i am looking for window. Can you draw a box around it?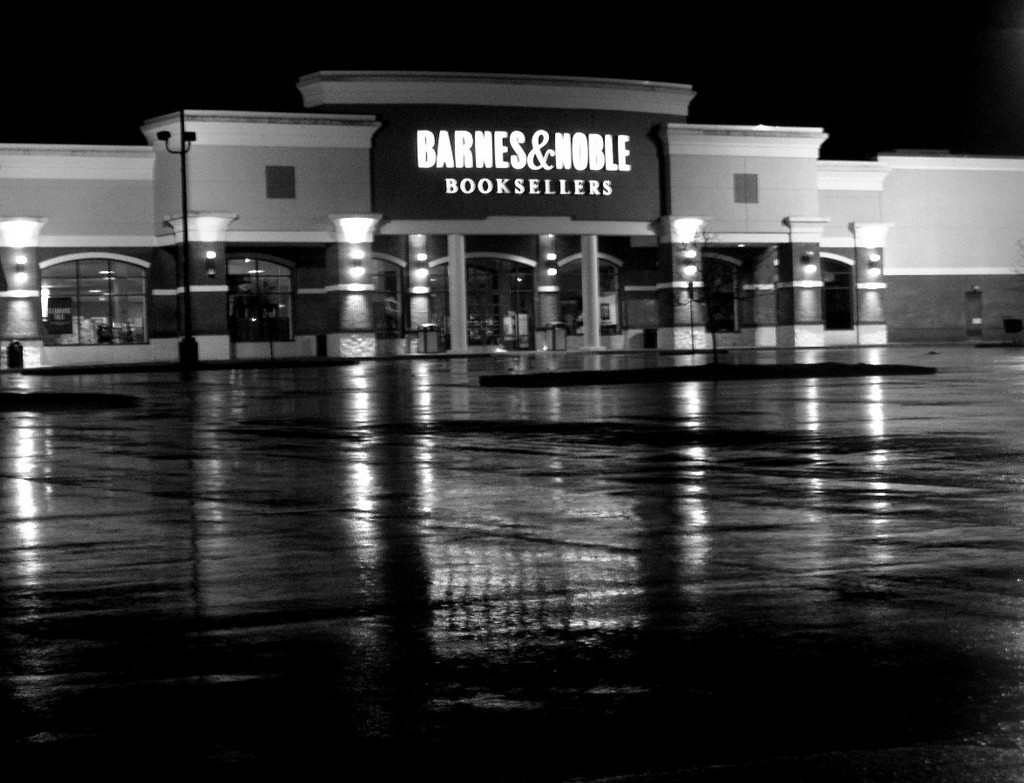
Sure, the bounding box is {"x1": 37, "y1": 243, "x2": 144, "y2": 335}.
